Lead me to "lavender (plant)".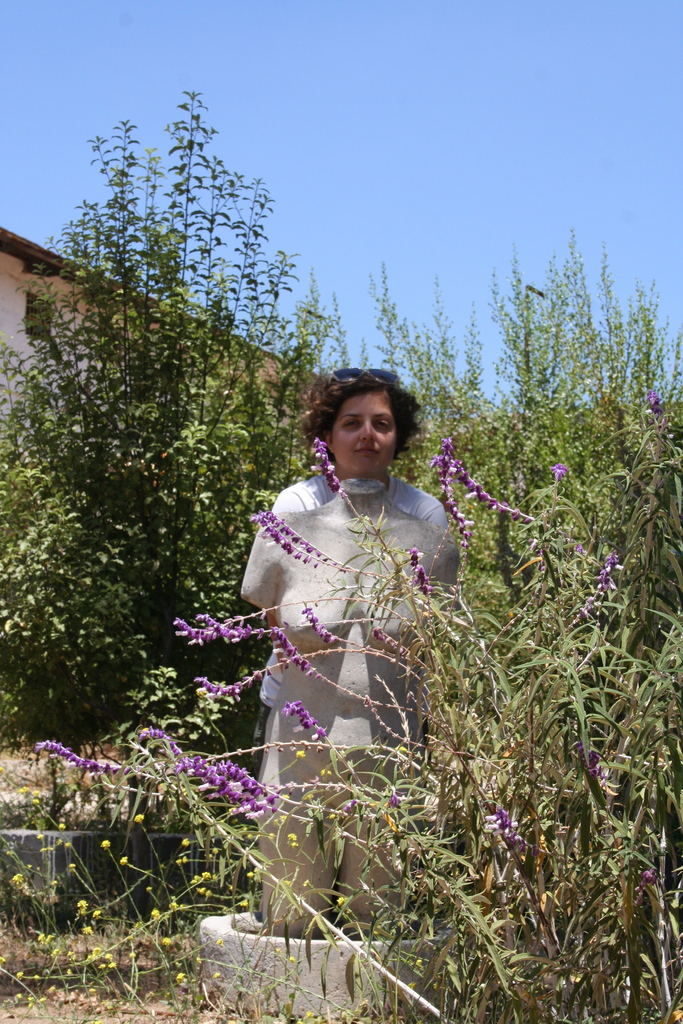
Lead to detection(185, 669, 245, 715).
